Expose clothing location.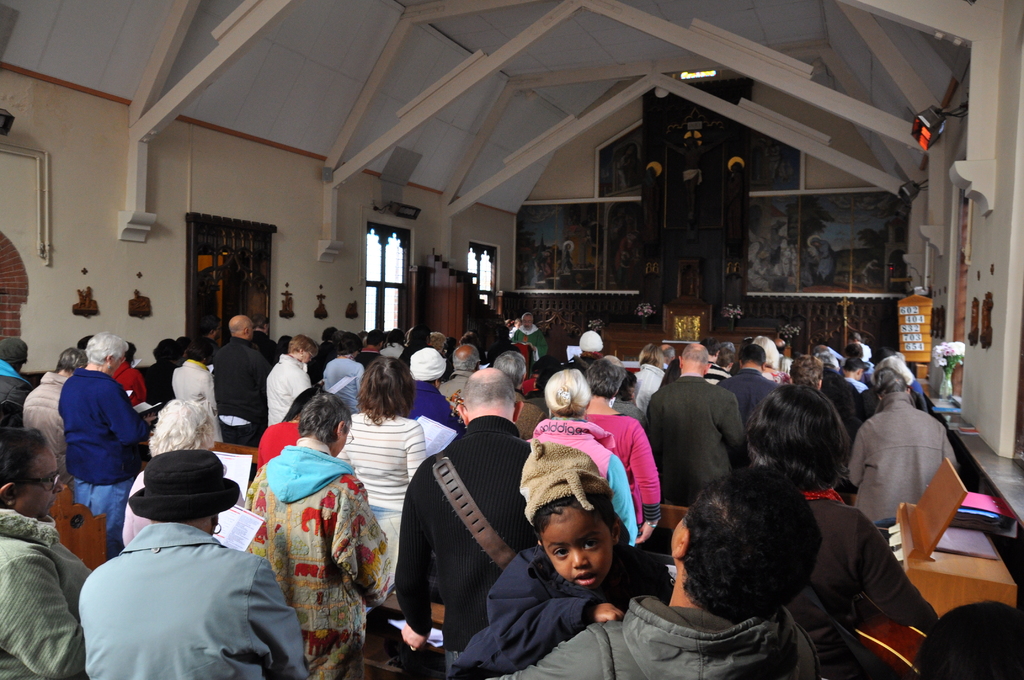
Exposed at <region>0, 505, 109, 679</region>.
